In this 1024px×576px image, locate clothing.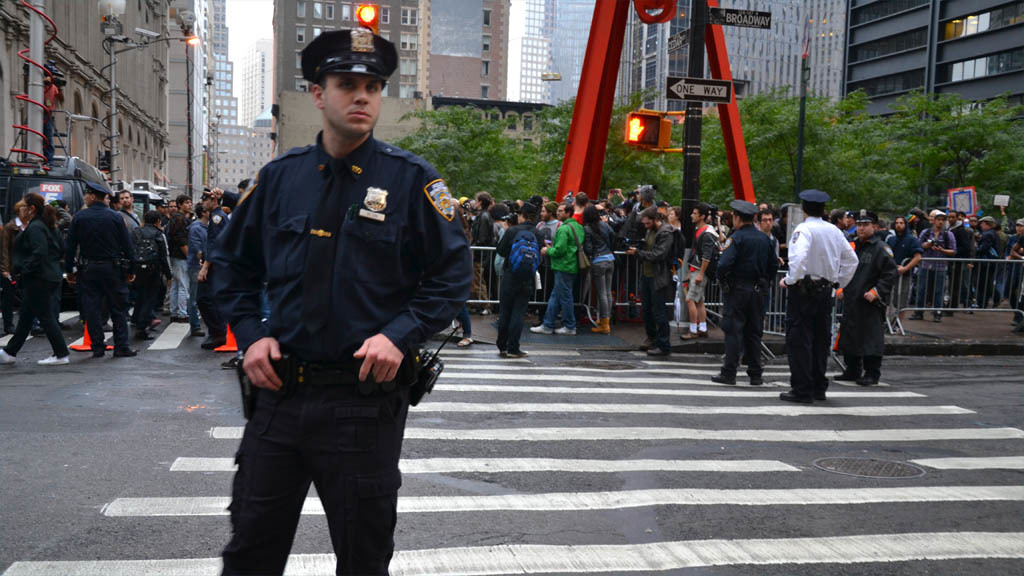
Bounding box: [10,208,62,285].
